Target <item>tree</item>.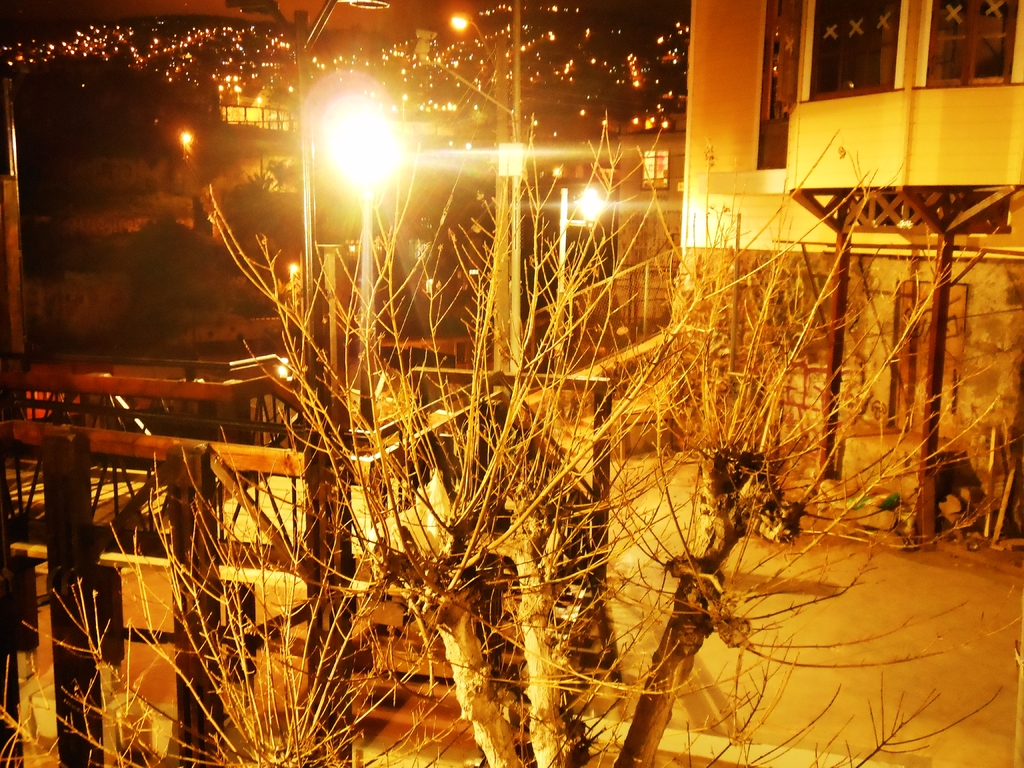
Target region: box=[0, 97, 1023, 767].
